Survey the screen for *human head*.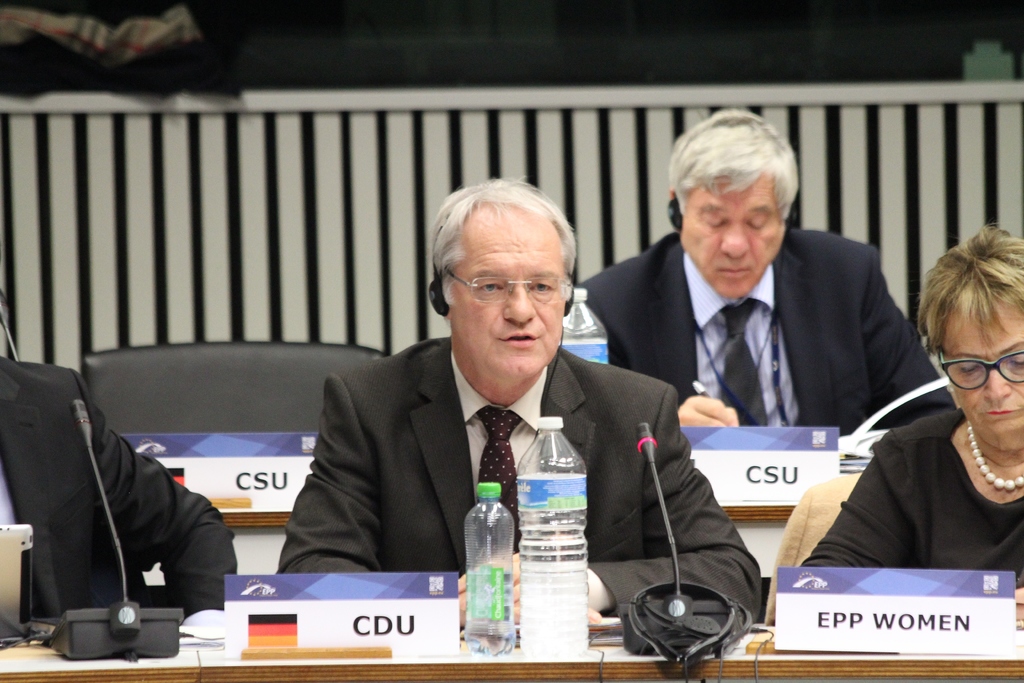
Survey found: pyautogui.locateOnScreen(429, 182, 577, 383).
